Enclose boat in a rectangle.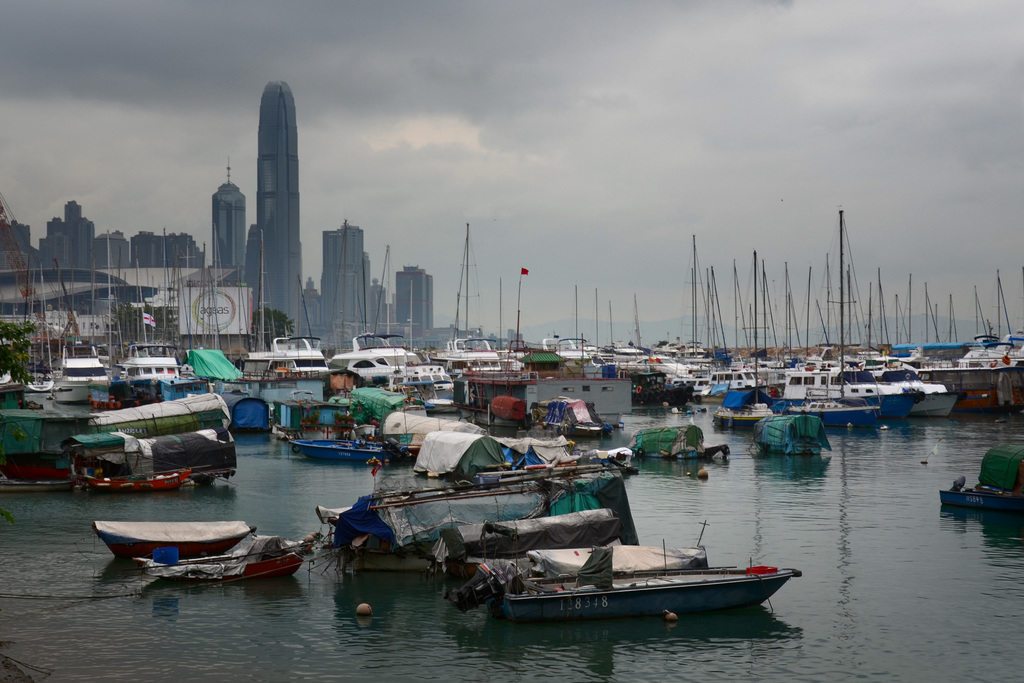
select_region(439, 508, 624, 585).
